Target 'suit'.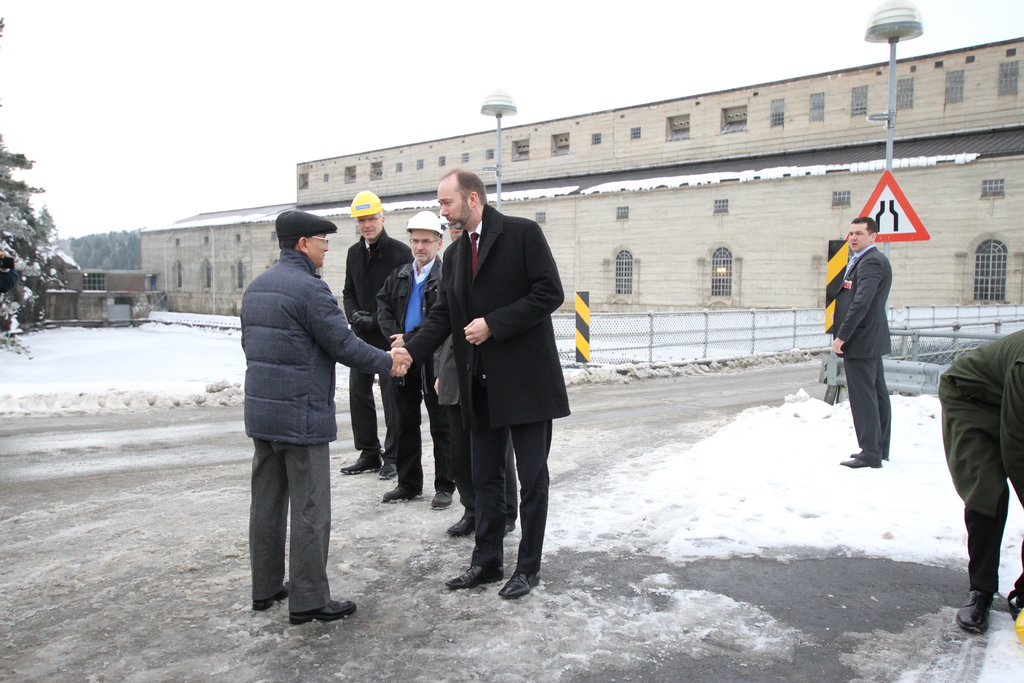
Target region: [833, 242, 892, 463].
